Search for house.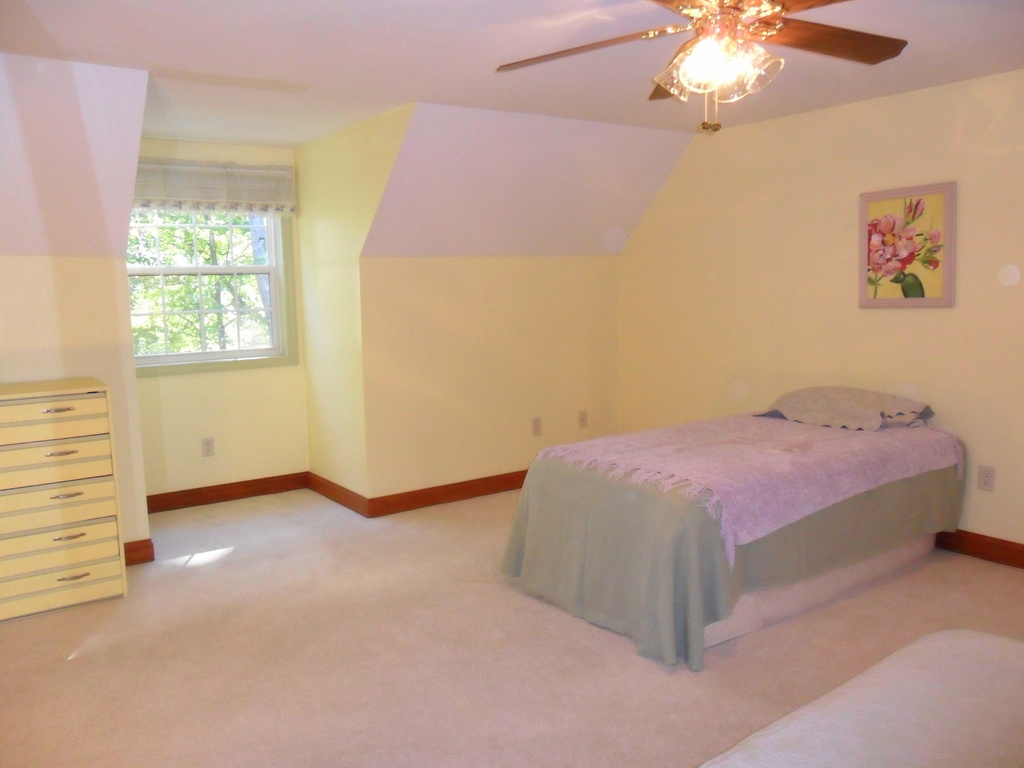
Found at (4, 0, 1019, 767).
